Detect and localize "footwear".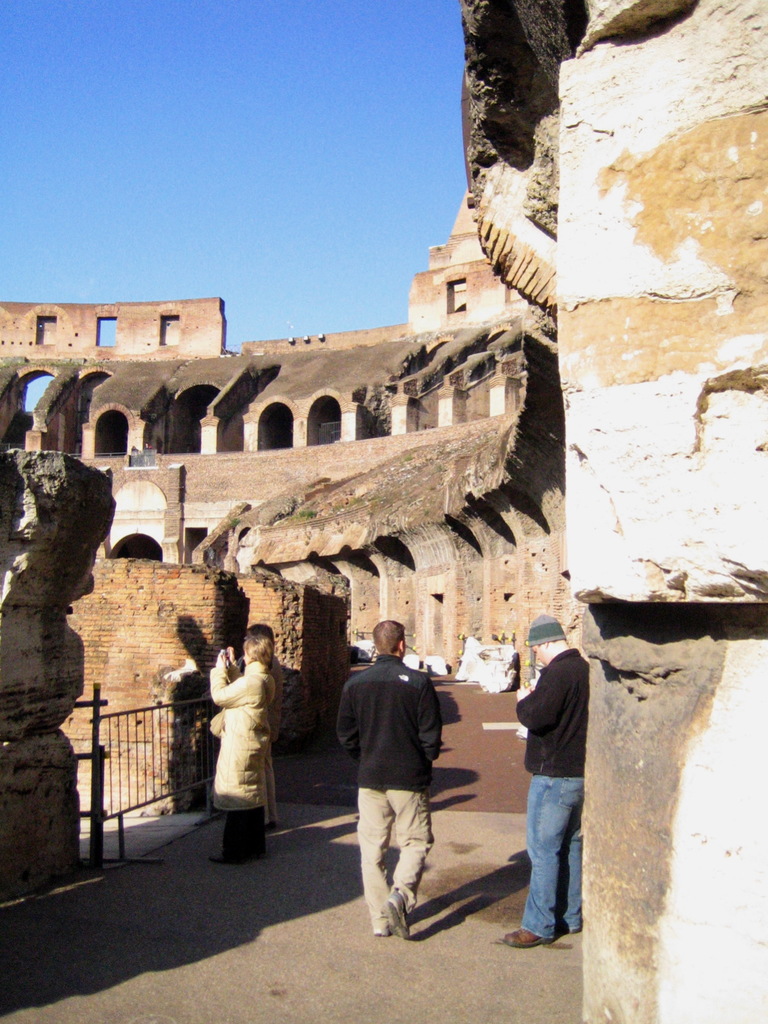
Localized at detection(388, 888, 411, 935).
